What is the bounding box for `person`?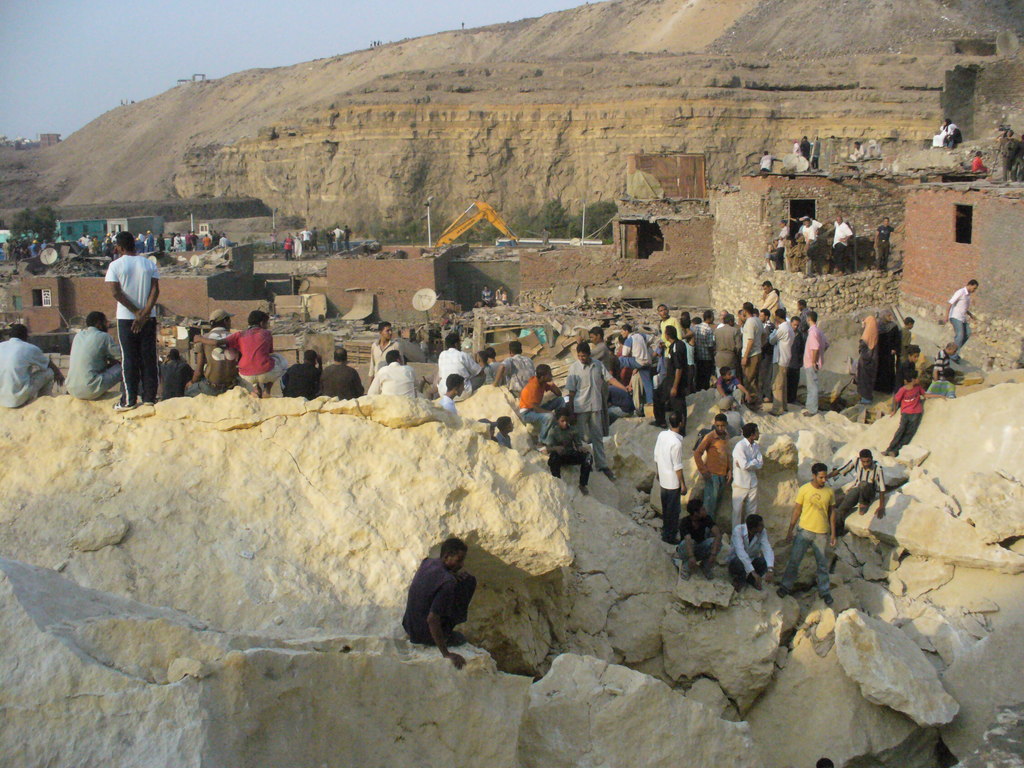
l=316, t=344, r=365, b=401.
